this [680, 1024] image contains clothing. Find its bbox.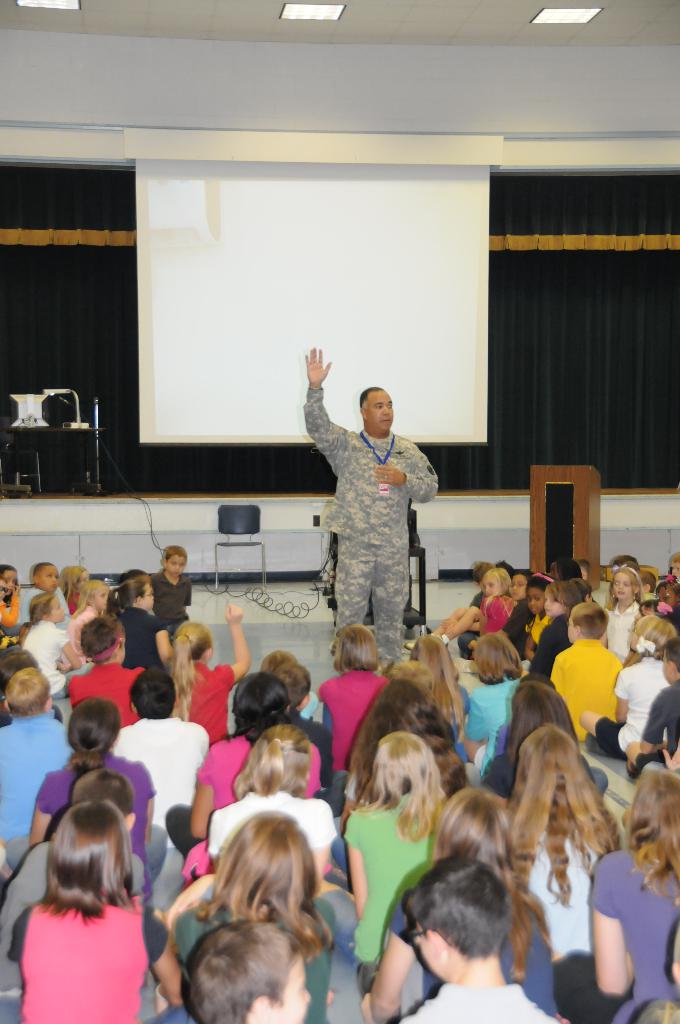
BBox(531, 620, 567, 676).
